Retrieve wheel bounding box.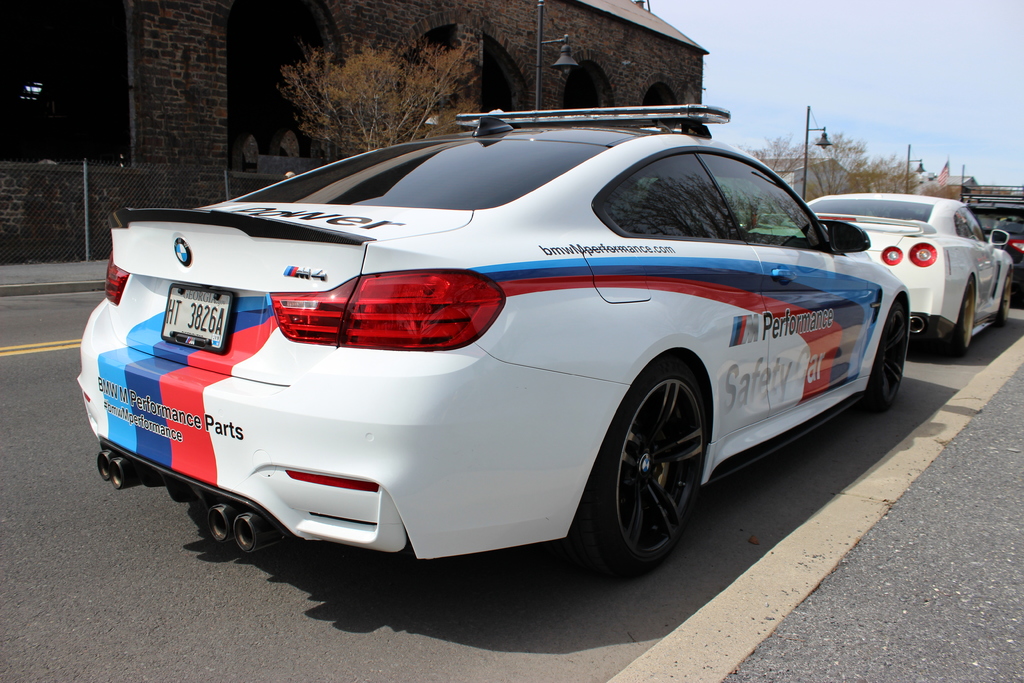
Bounding box: (998,268,1013,329).
